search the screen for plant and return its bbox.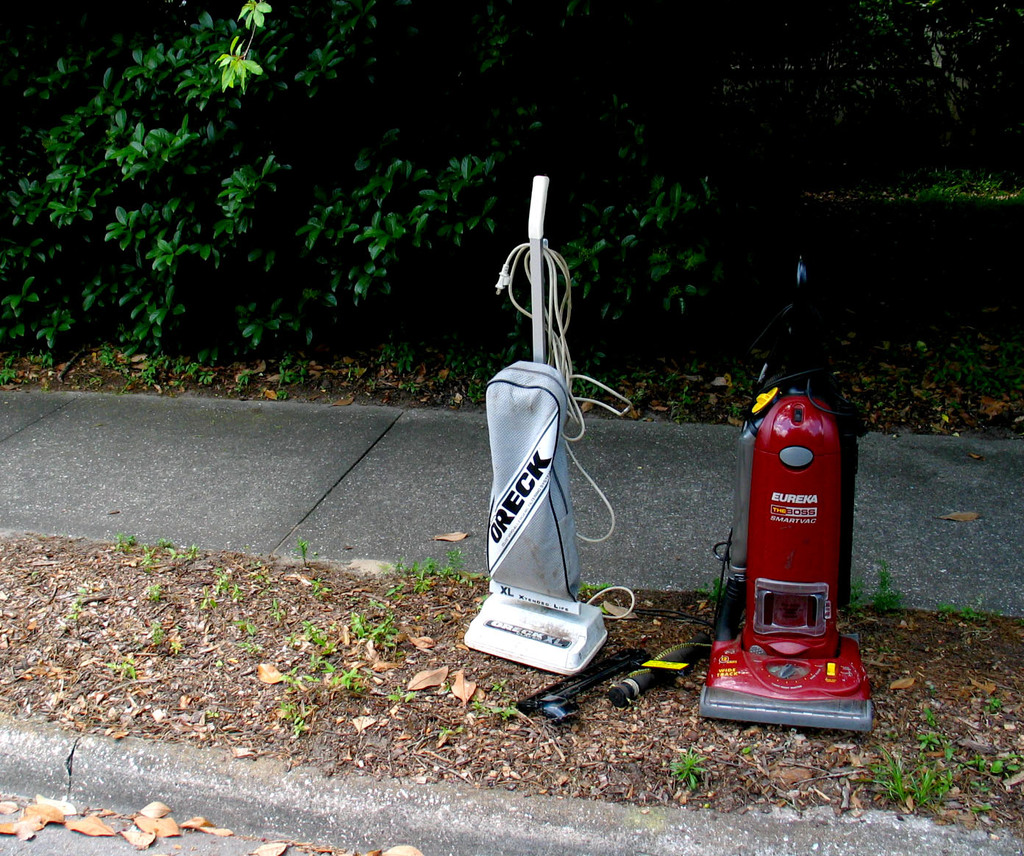
Found: {"x1": 349, "y1": 589, "x2": 360, "y2": 601}.
